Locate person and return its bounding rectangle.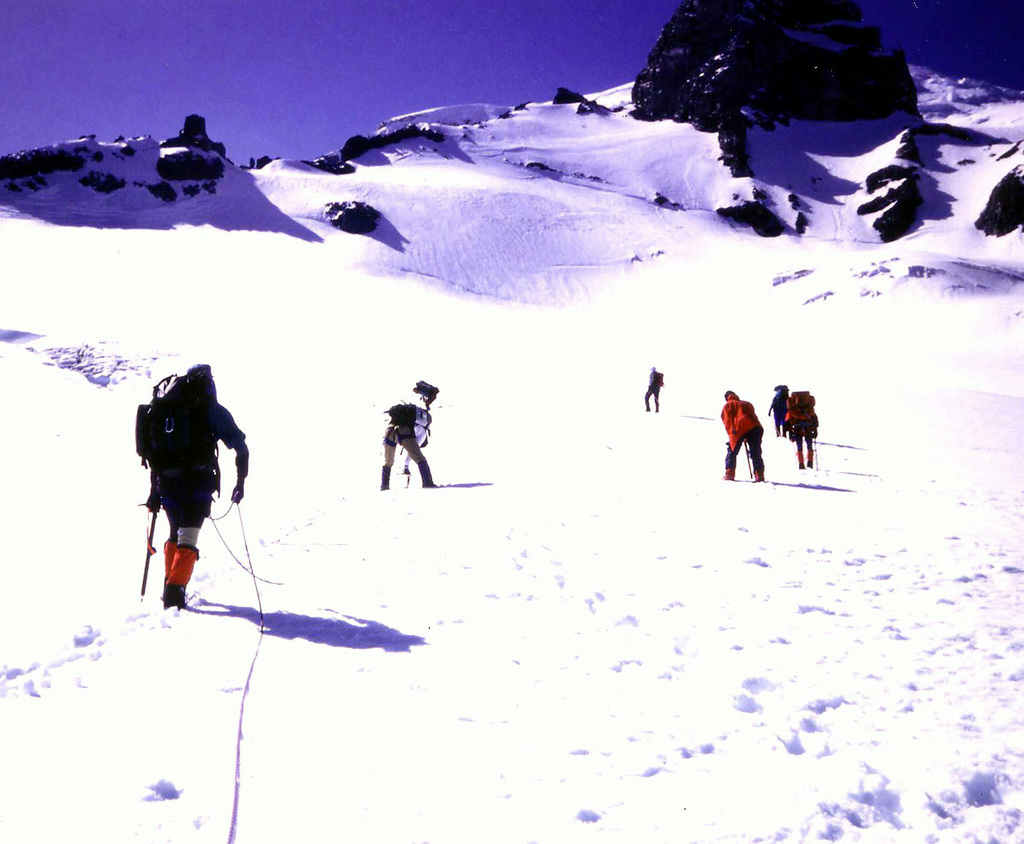
<box>643,365,663,413</box>.
